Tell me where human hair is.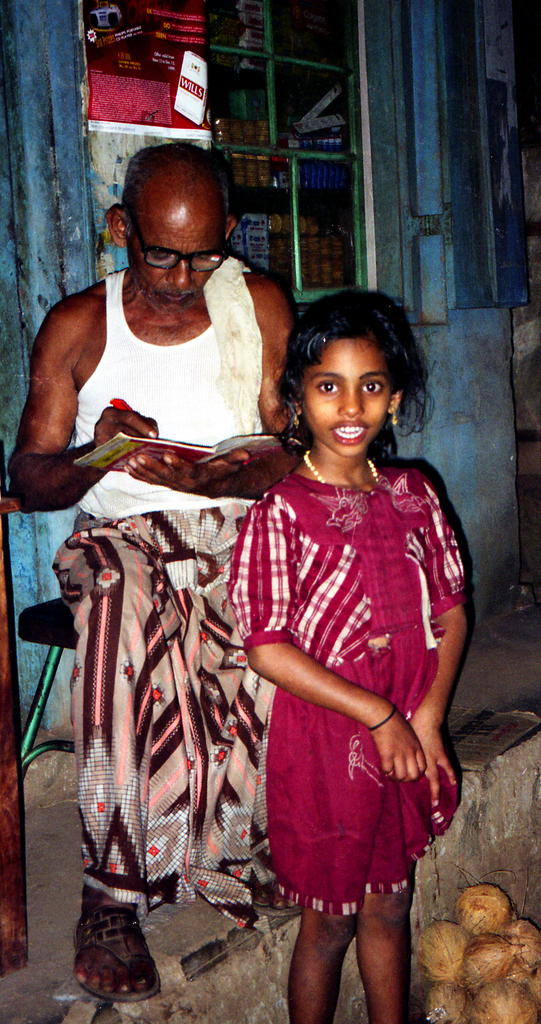
human hair is at (x1=273, y1=276, x2=414, y2=445).
